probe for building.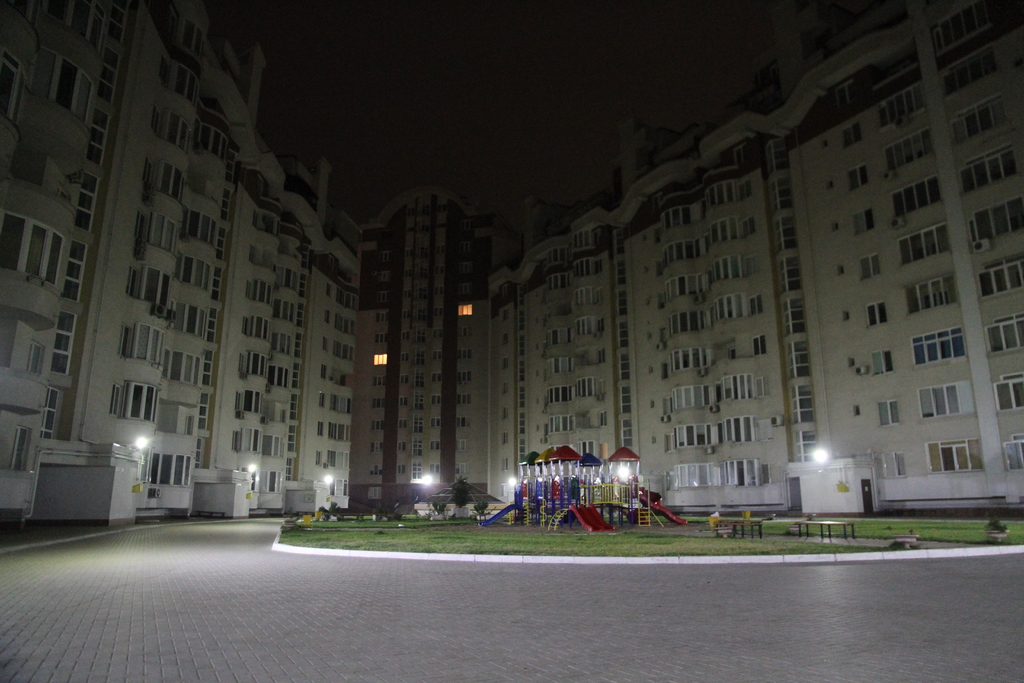
Probe result: locate(0, 0, 1023, 532).
